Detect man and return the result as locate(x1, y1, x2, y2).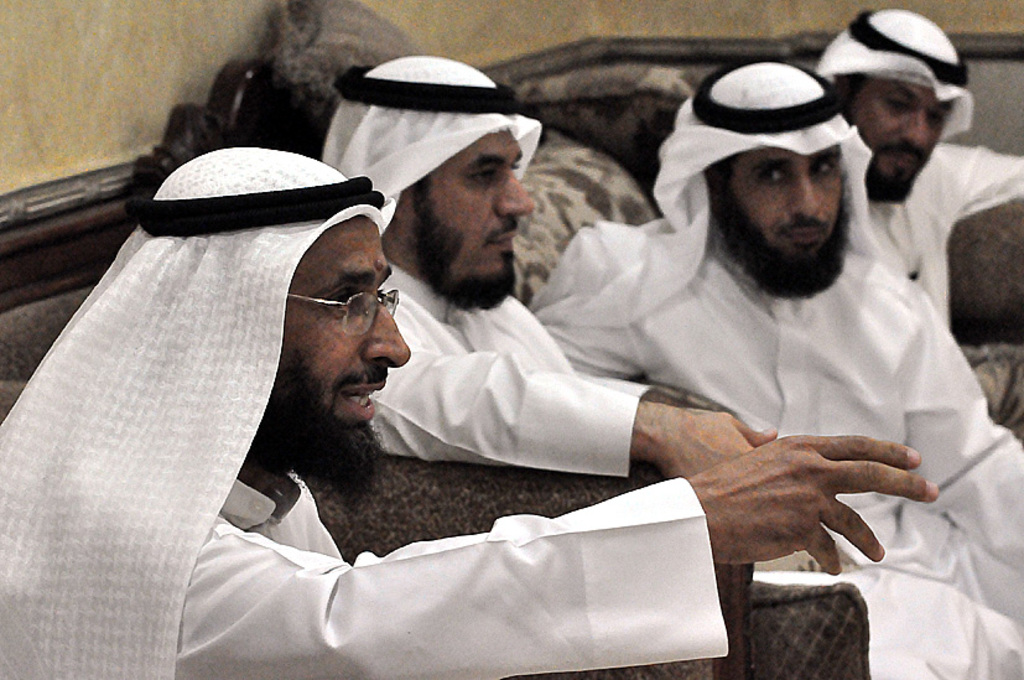
locate(324, 54, 1023, 679).
